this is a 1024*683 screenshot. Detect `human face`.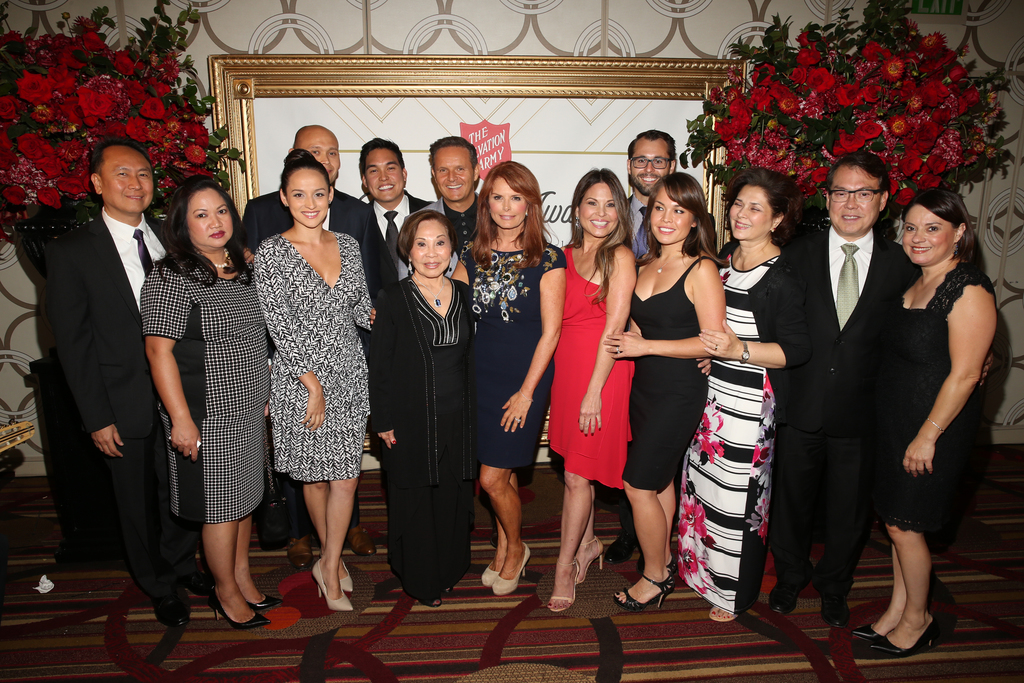
box=[366, 151, 401, 203].
